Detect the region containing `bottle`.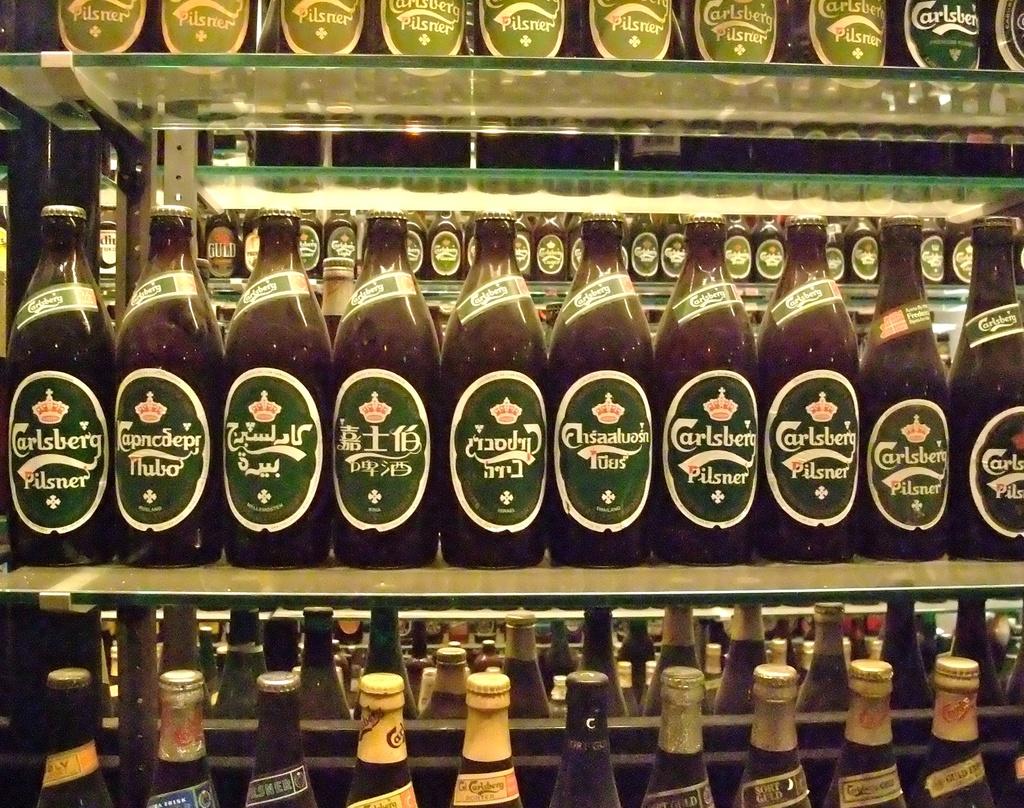
bbox(463, 207, 477, 277).
